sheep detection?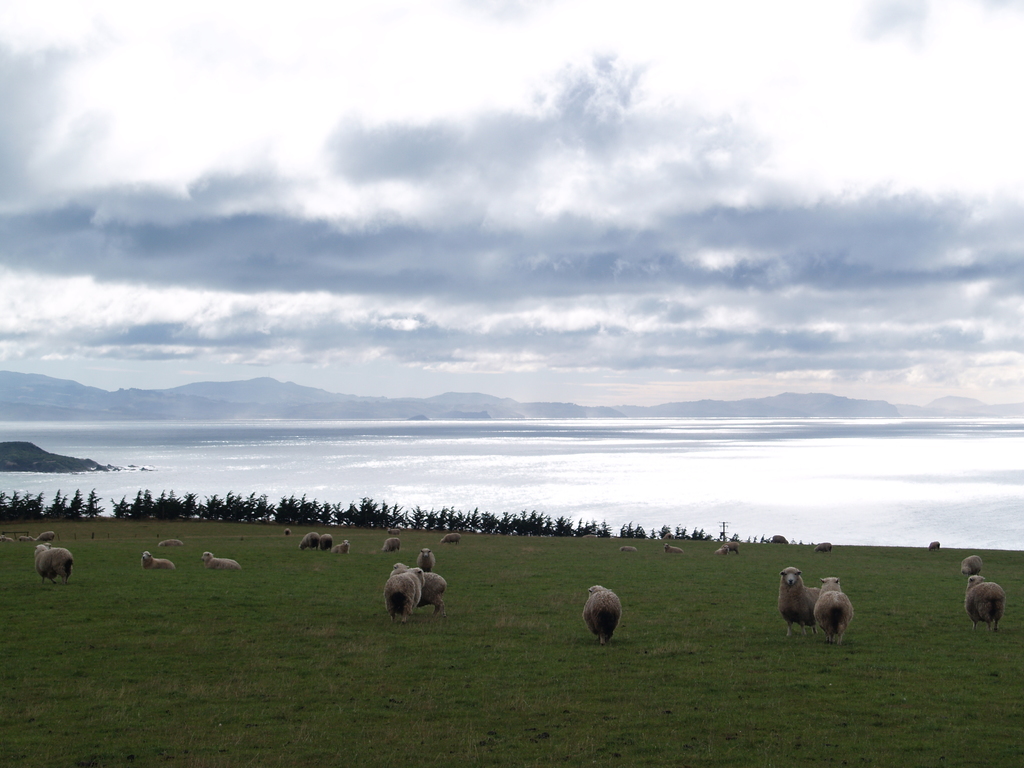
select_region(0, 534, 15, 547)
